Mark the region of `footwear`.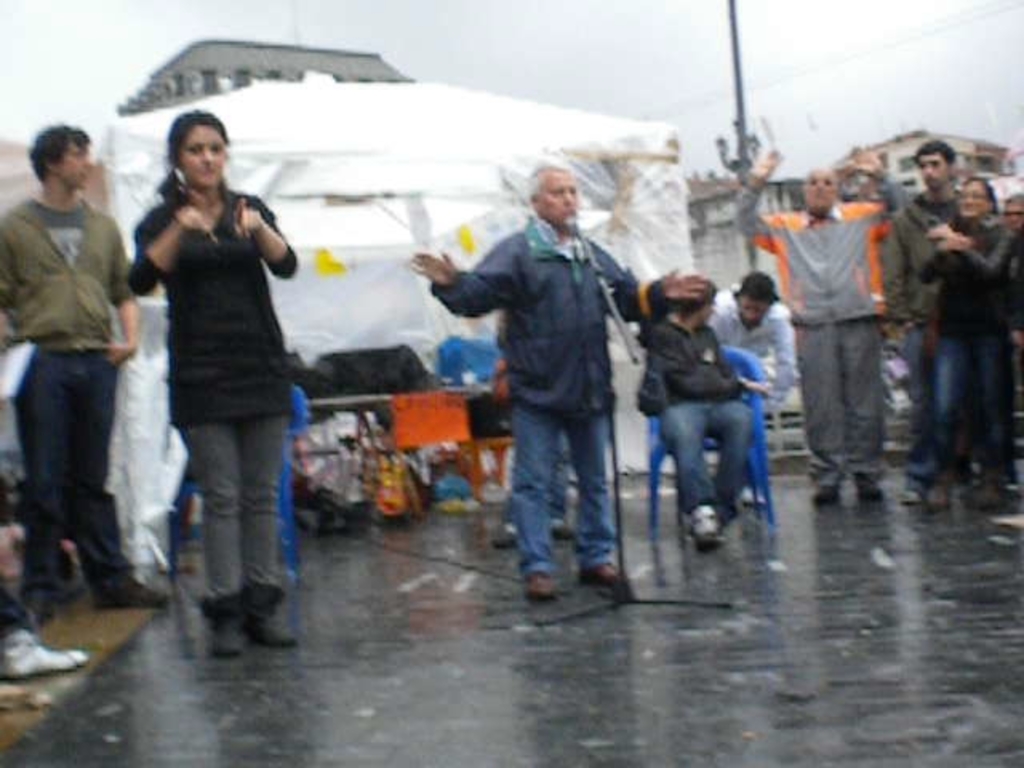
Region: 200 595 250 662.
